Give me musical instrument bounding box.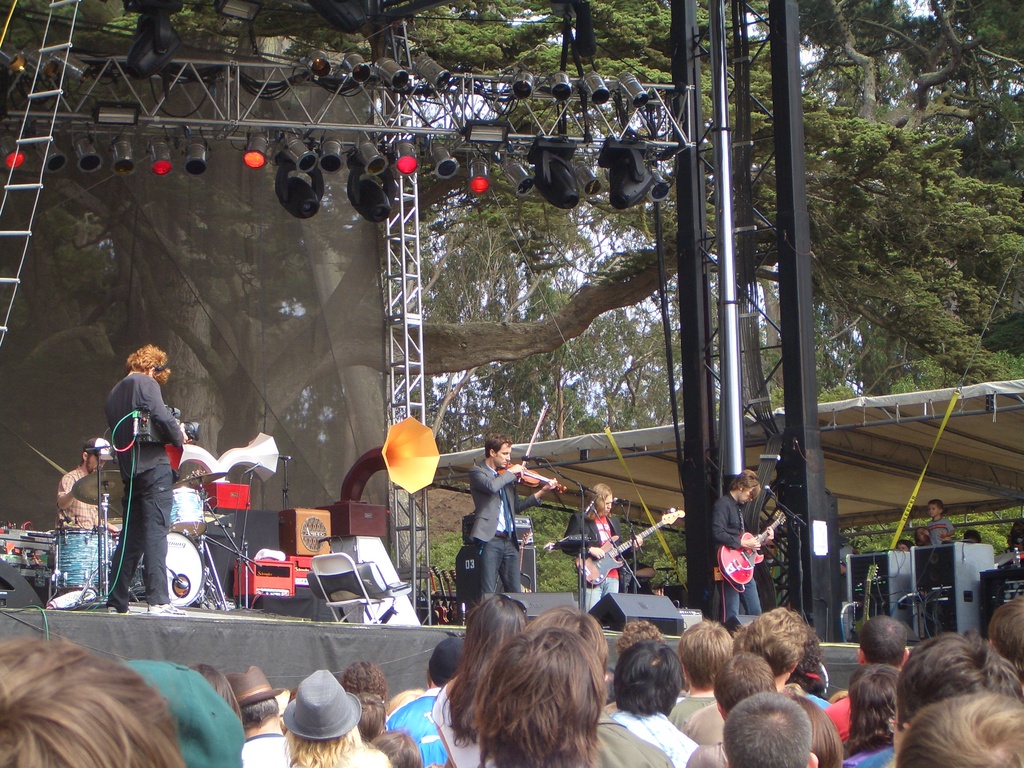
[150,515,212,617].
